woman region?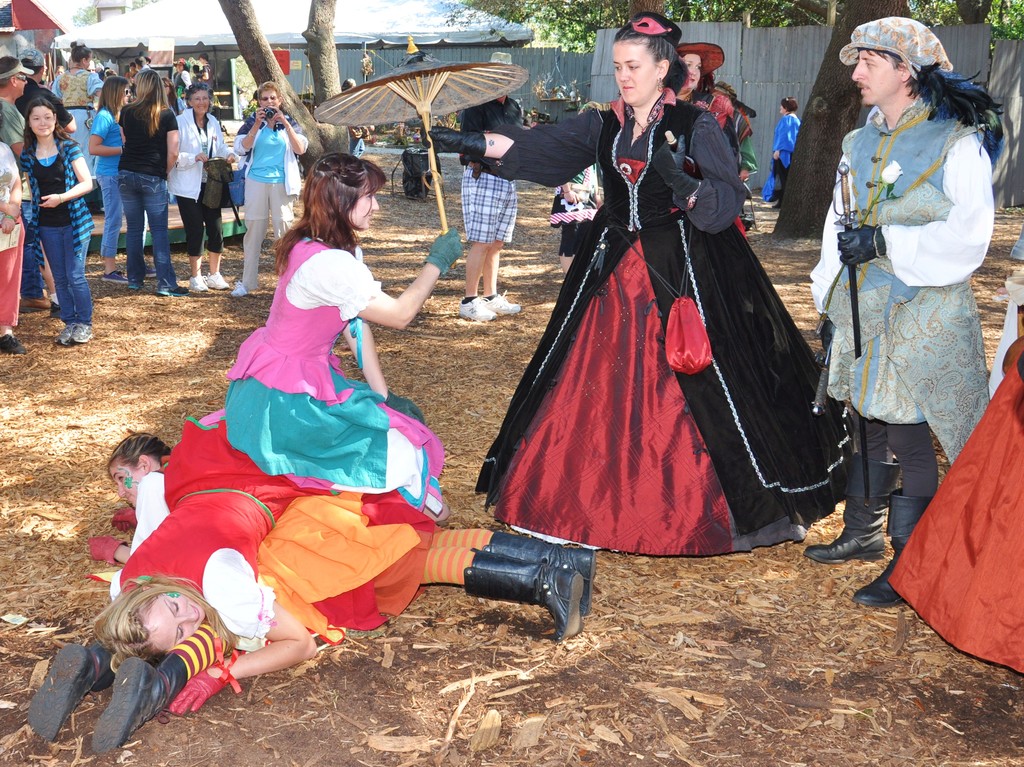
53:40:106:196
